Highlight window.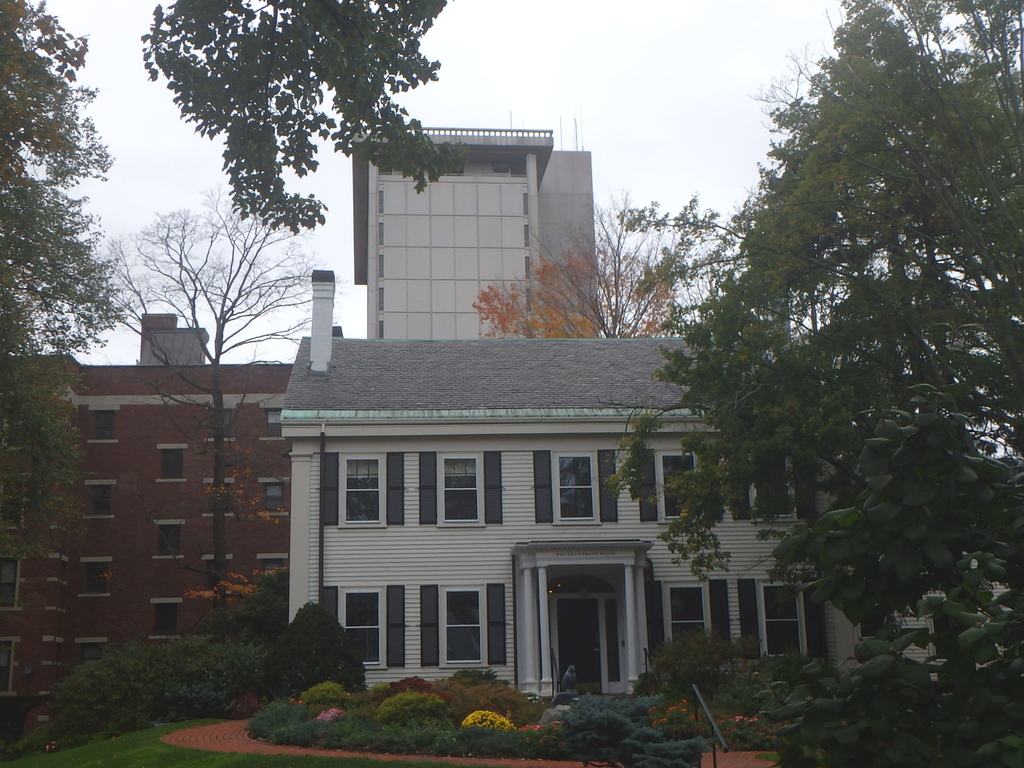
Highlighted region: pyautogui.locateOnScreen(84, 480, 109, 517).
